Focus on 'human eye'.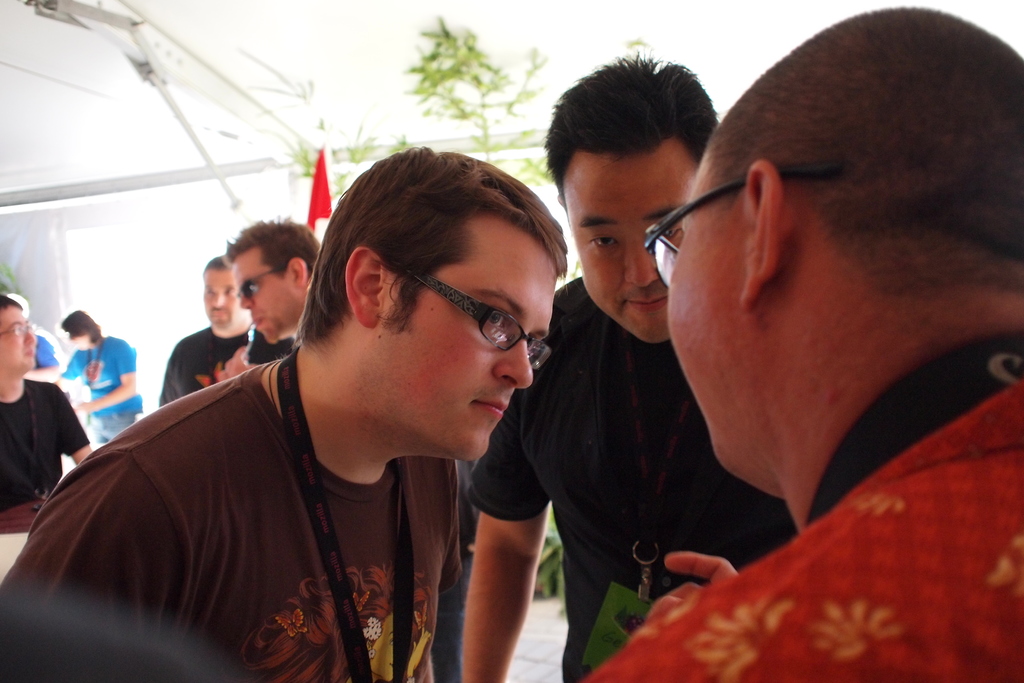
Focused at pyautogui.locateOnScreen(590, 230, 625, 255).
